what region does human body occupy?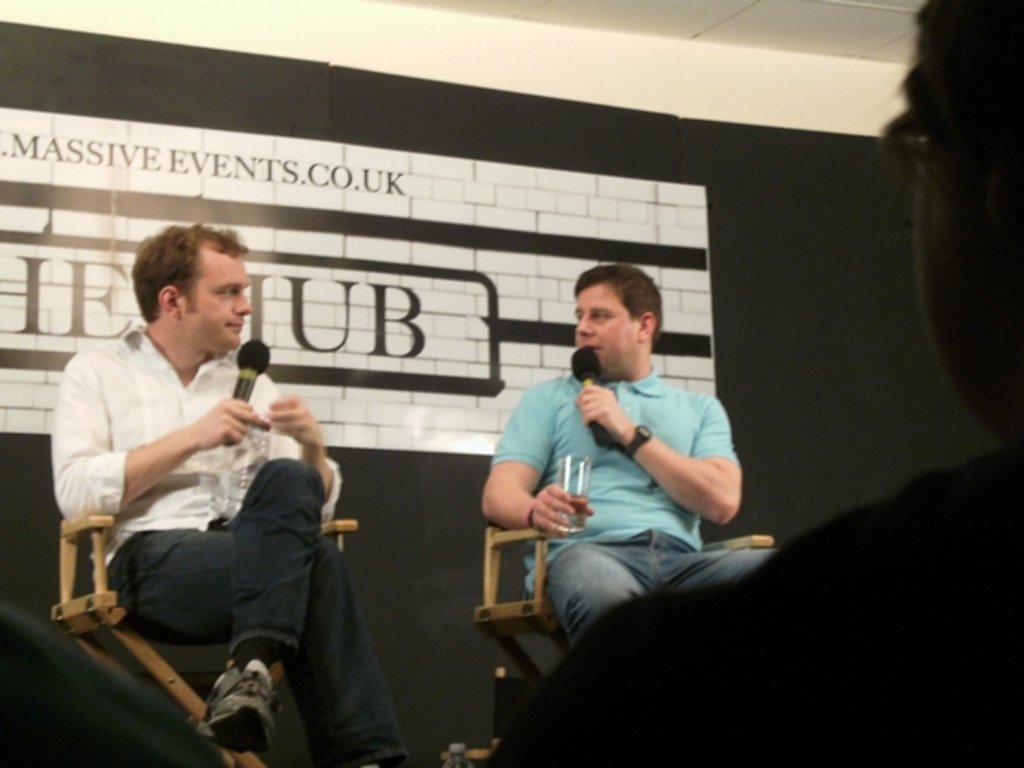
locate(99, 304, 367, 758).
